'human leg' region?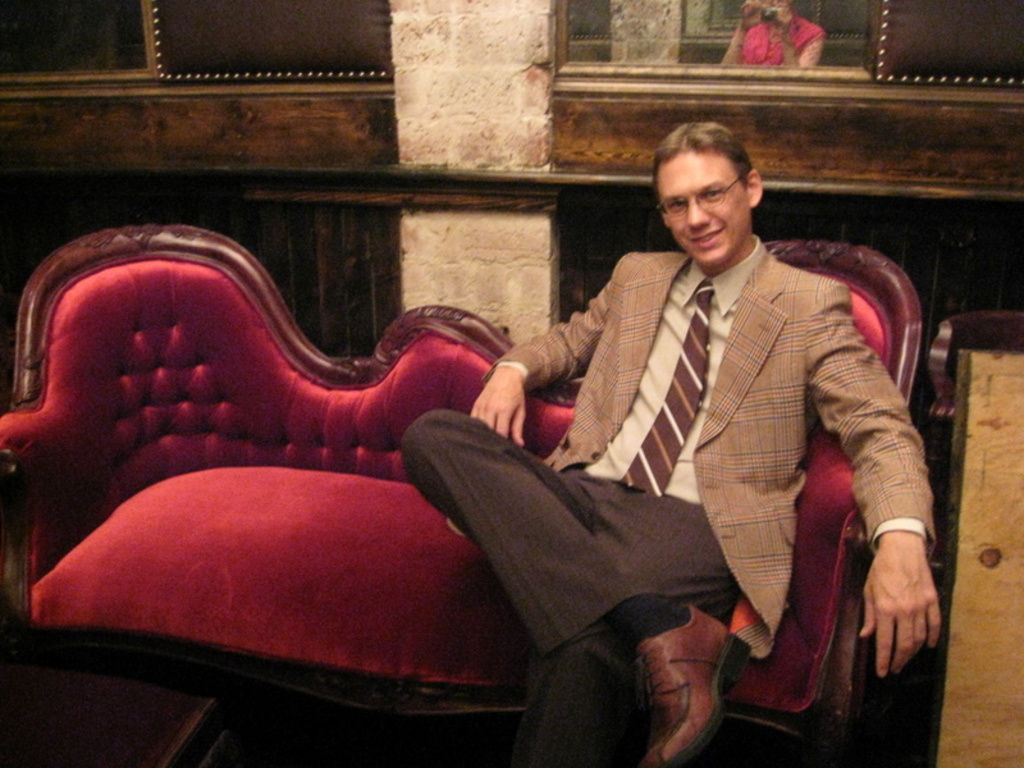
[x1=397, y1=407, x2=744, y2=765]
